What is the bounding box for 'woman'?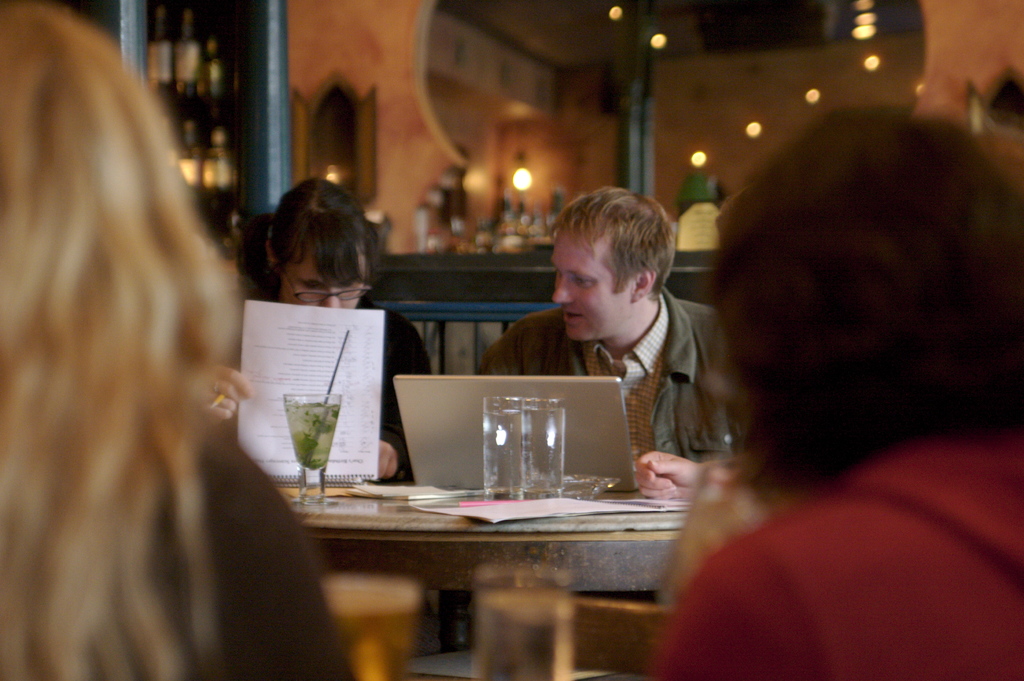
{"left": 0, "top": 2, "right": 287, "bottom": 678}.
